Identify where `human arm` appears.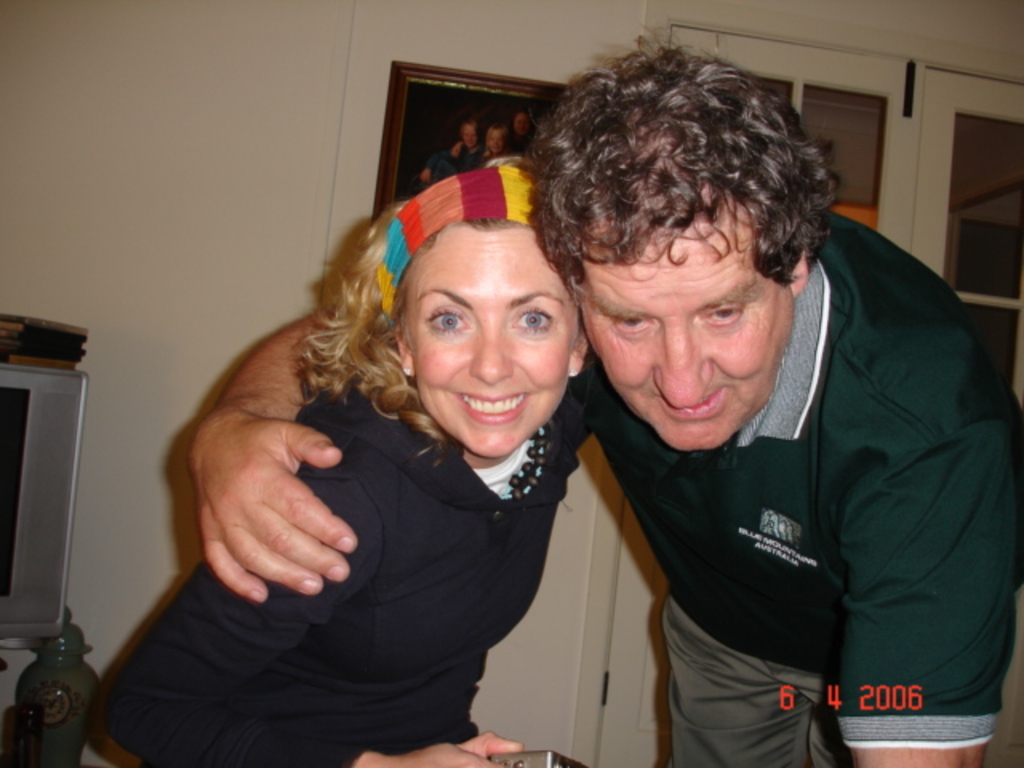
Appears at [x1=189, y1=314, x2=358, y2=603].
